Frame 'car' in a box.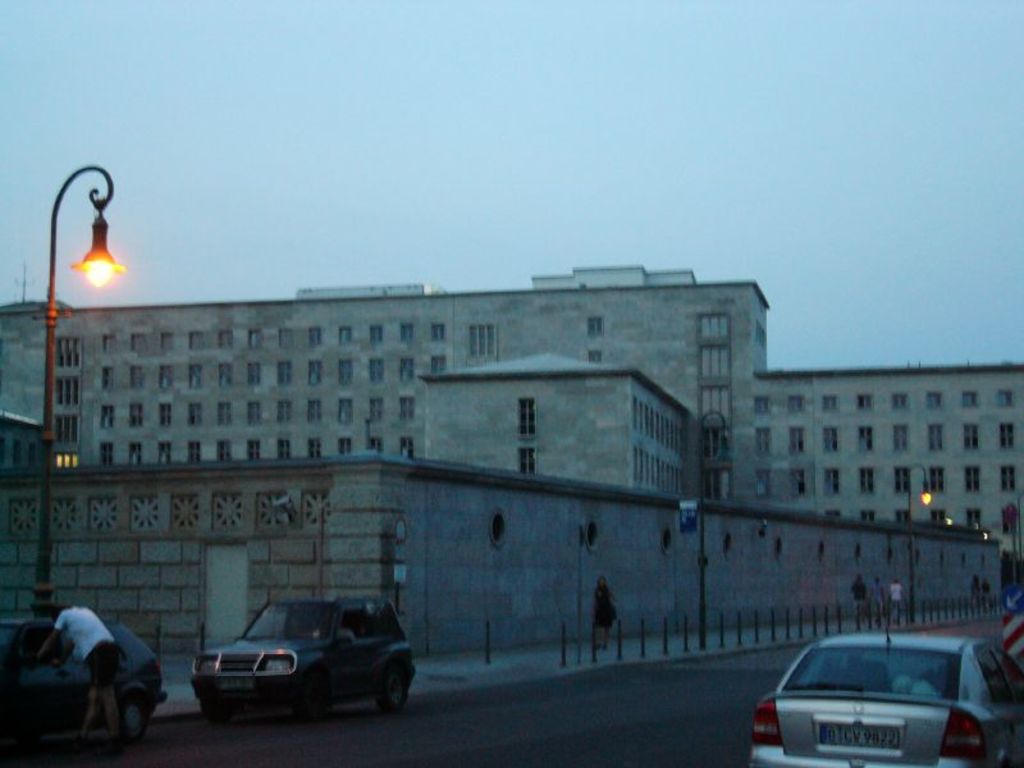
region(751, 631, 1014, 767).
